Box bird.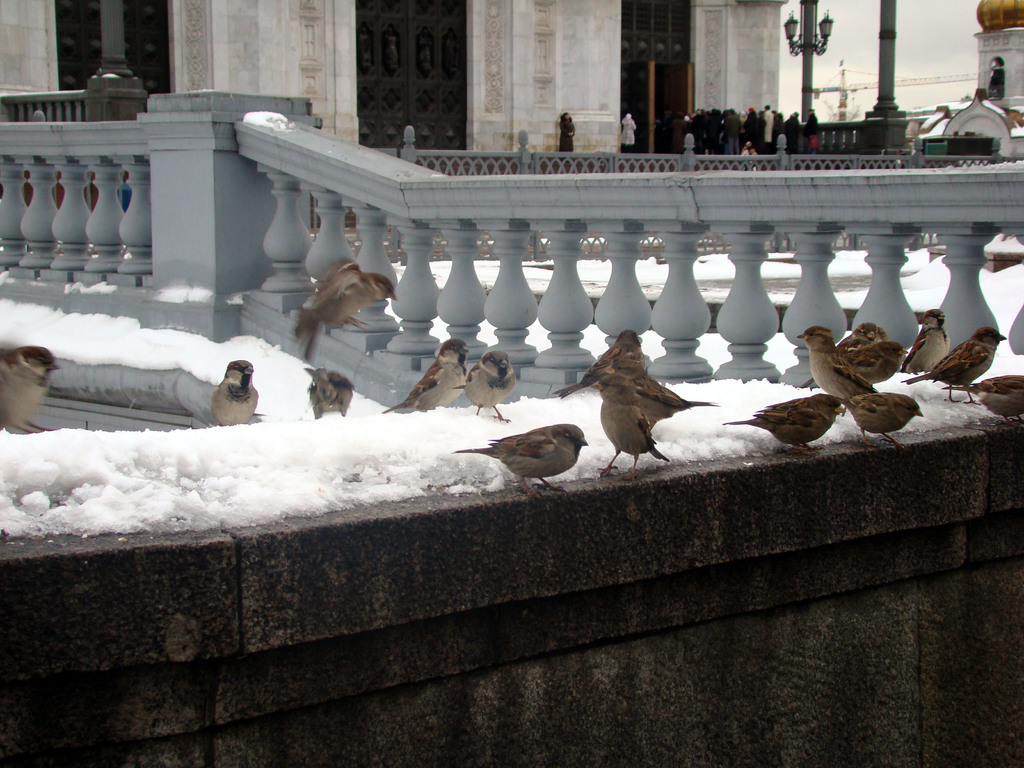
(287, 256, 401, 364).
